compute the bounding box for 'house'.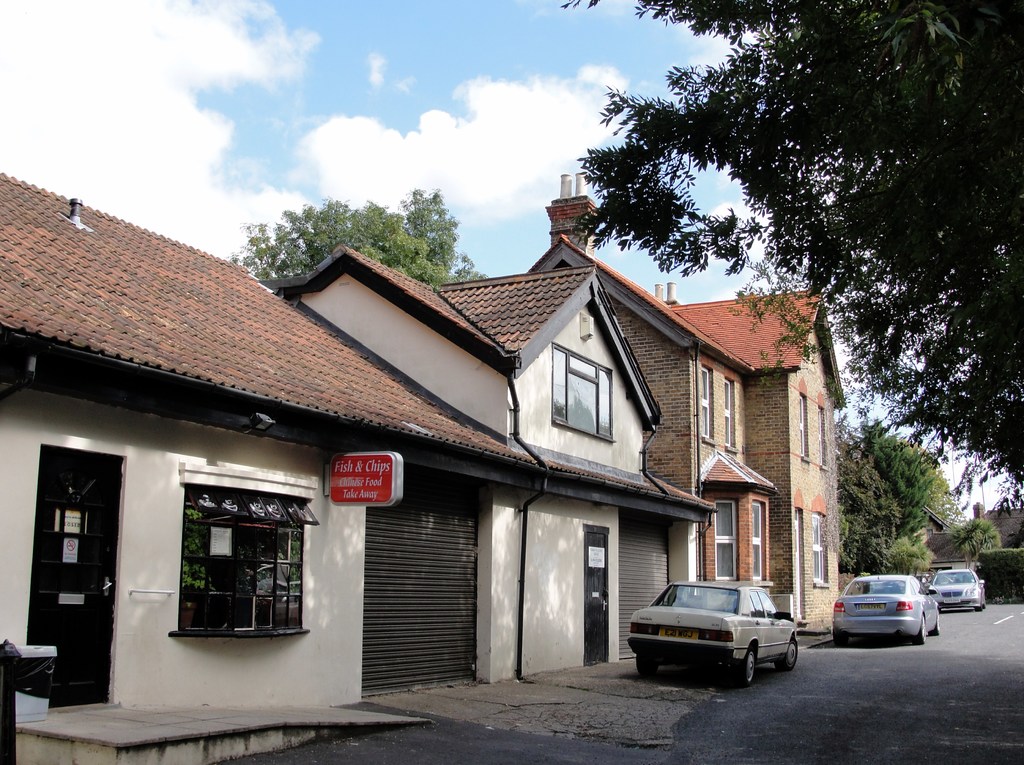
BBox(522, 172, 850, 633).
